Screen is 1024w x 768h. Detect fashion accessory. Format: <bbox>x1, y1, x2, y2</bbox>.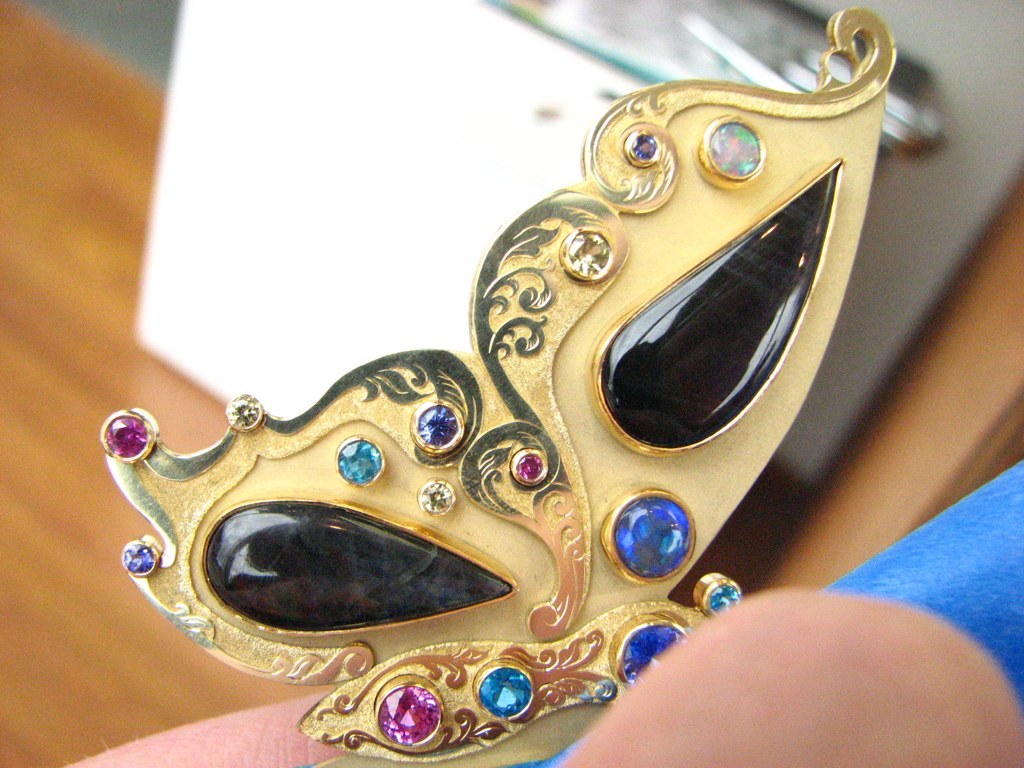
<bbox>99, 5, 895, 767</bbox>.
